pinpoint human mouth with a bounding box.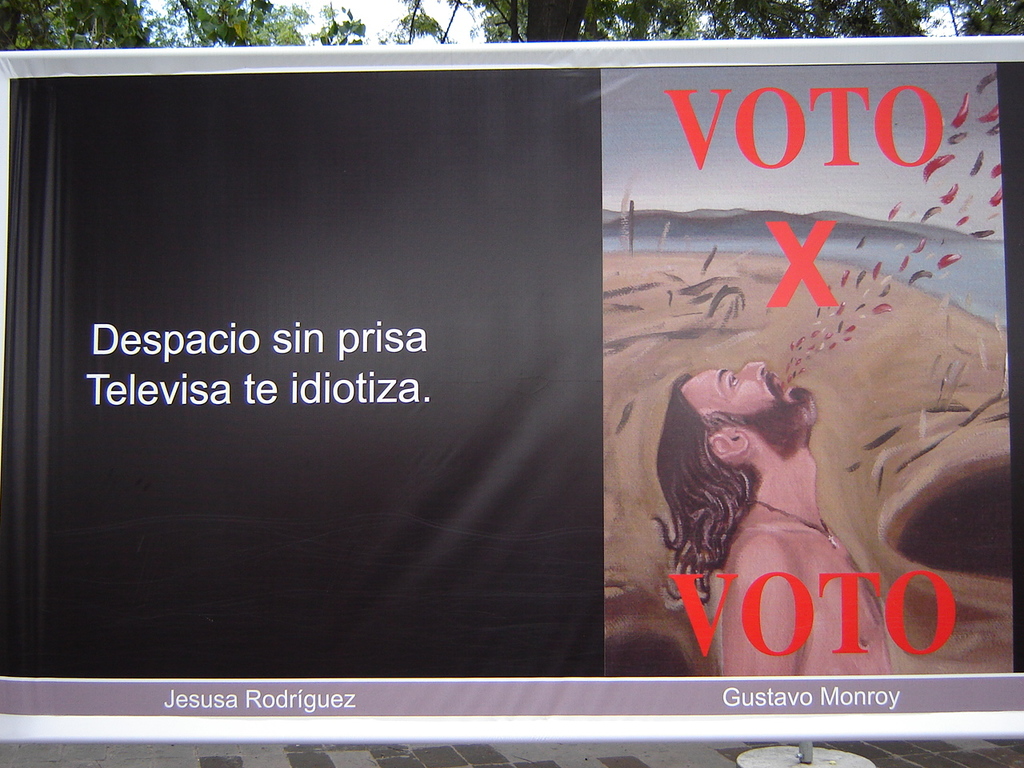
762 368 797 401.
